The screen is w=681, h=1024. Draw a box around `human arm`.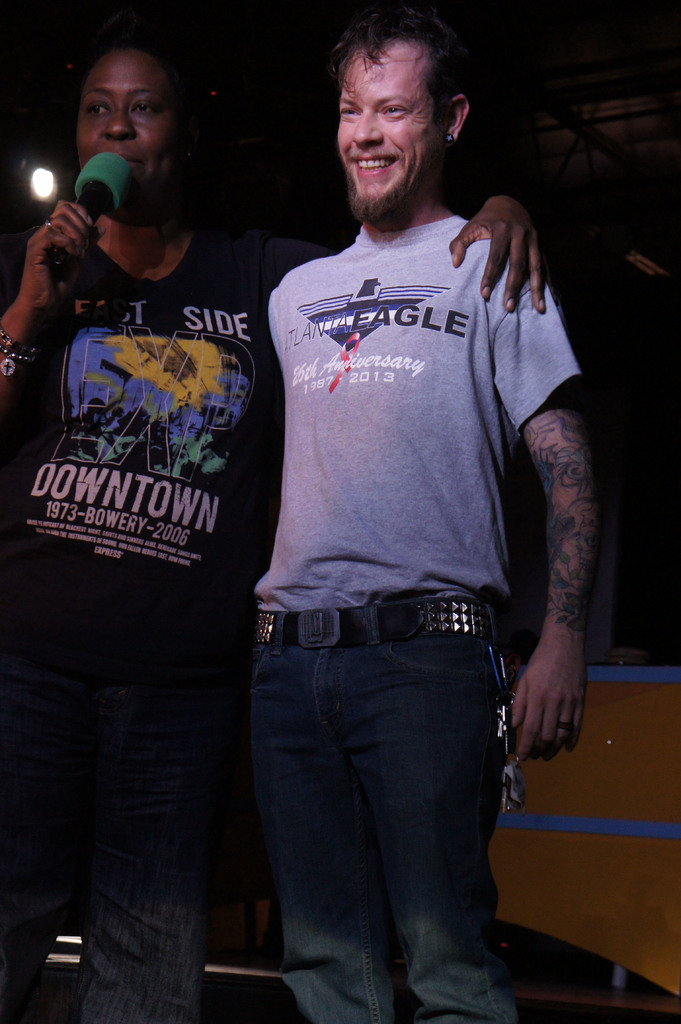
<bbox>465, 161, 584, 319</bbox>.
